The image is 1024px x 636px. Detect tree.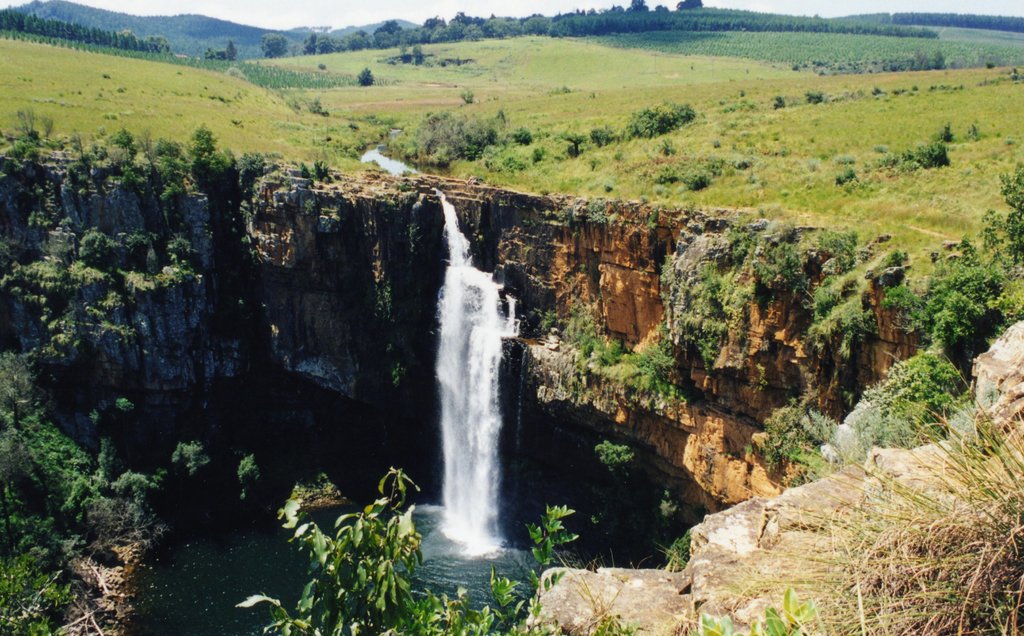
Detection: bbox(633, 0, 648, 20).
